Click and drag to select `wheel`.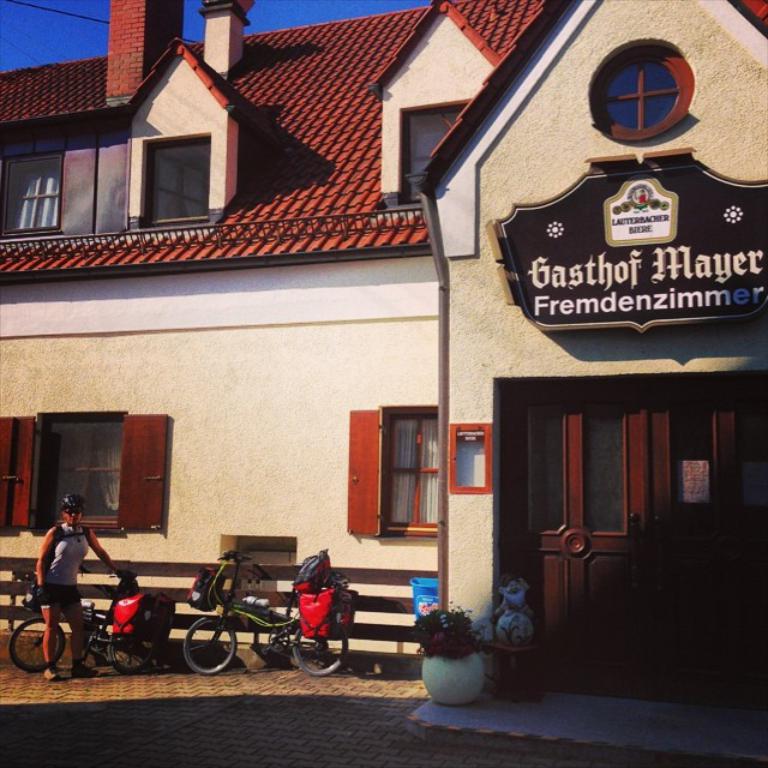
Selection: 112 623 157 672.
